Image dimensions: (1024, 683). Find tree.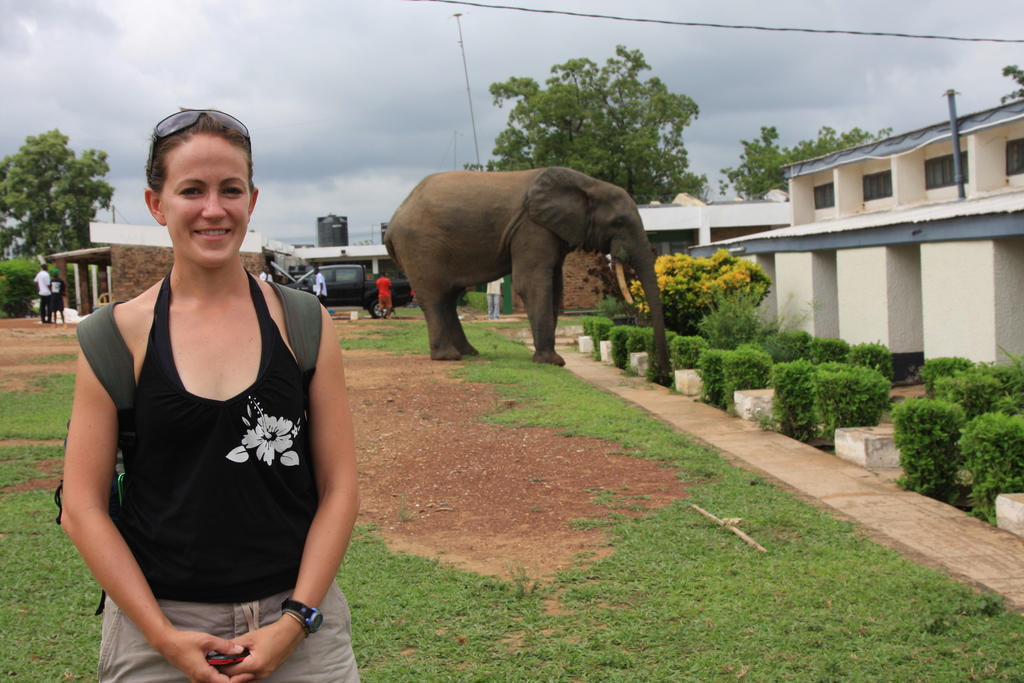
454:40:716:295.
